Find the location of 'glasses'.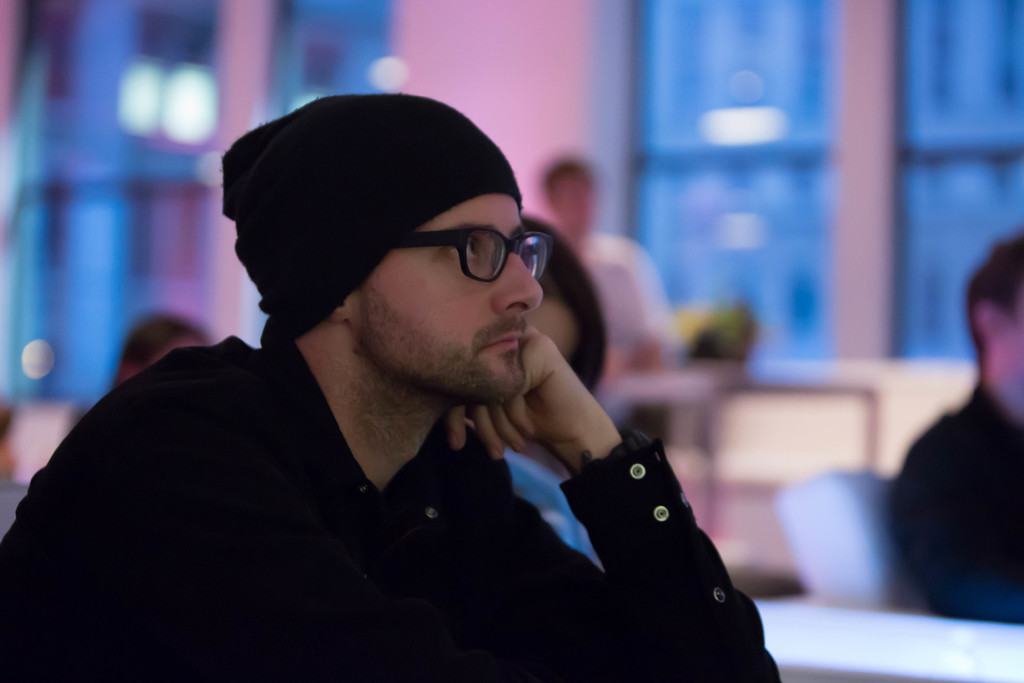
Location: region(396, 226, 551, 283).
